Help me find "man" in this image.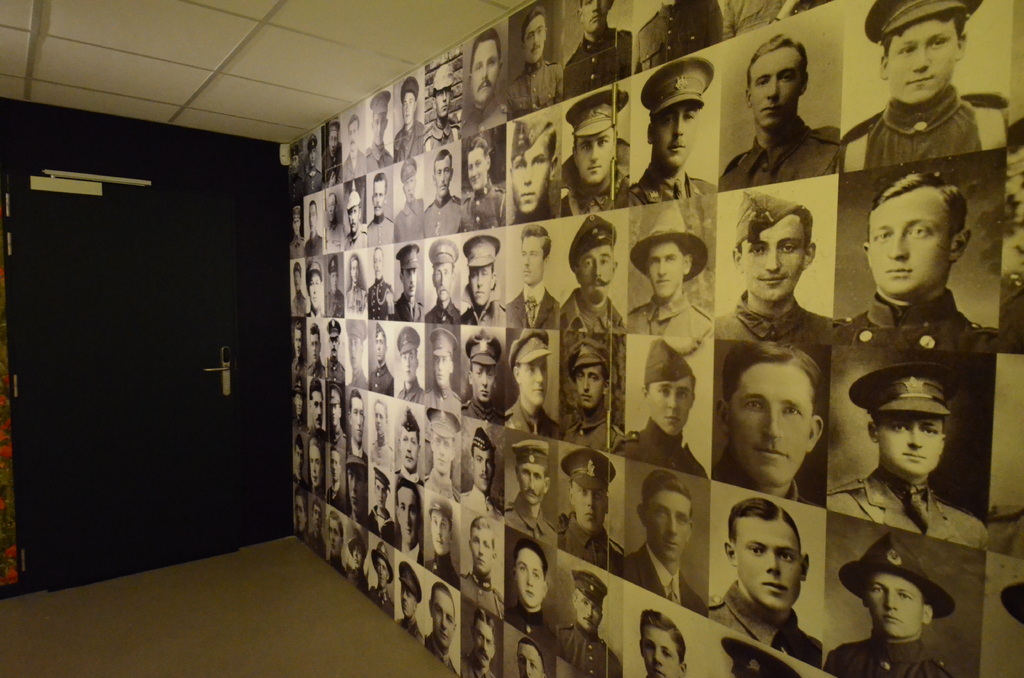
Found it: pyautogui.locateOnScreen(286, 324, 311, 378).
